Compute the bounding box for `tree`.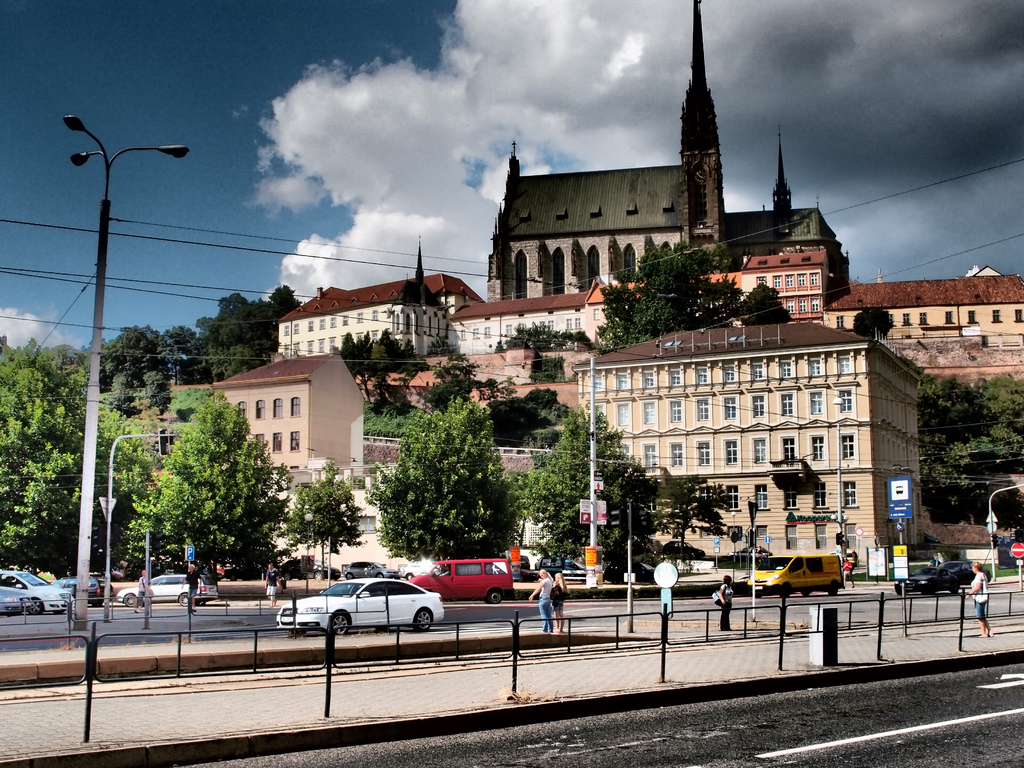
[left=196, top=342, right=264, bottom=394].
